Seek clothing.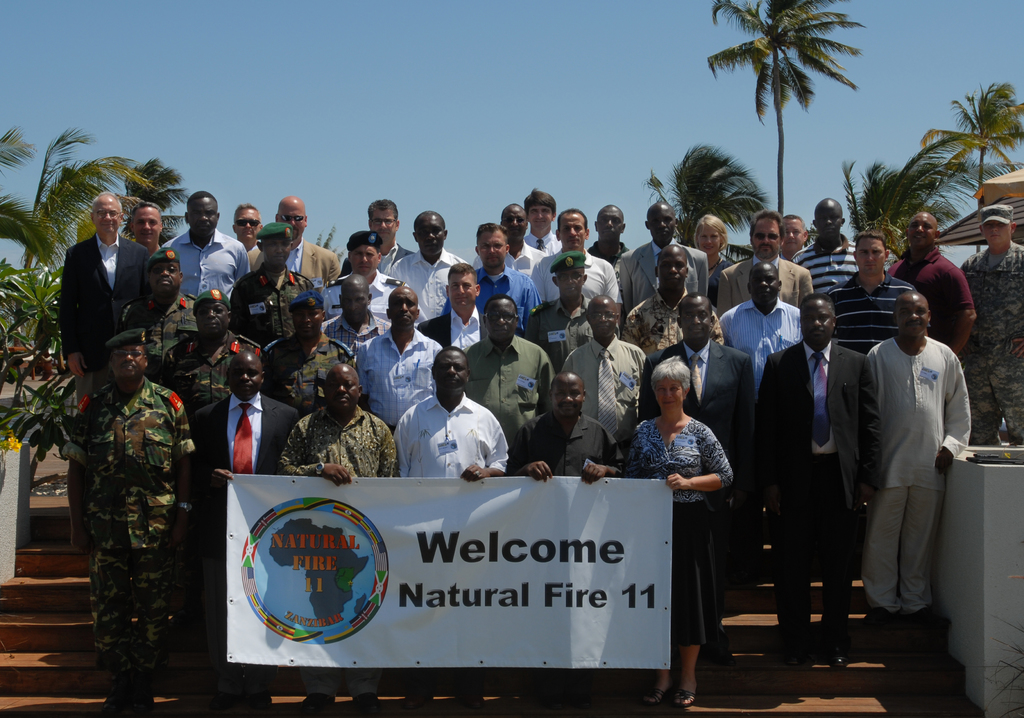
box=[246, 237, 341, 294].
